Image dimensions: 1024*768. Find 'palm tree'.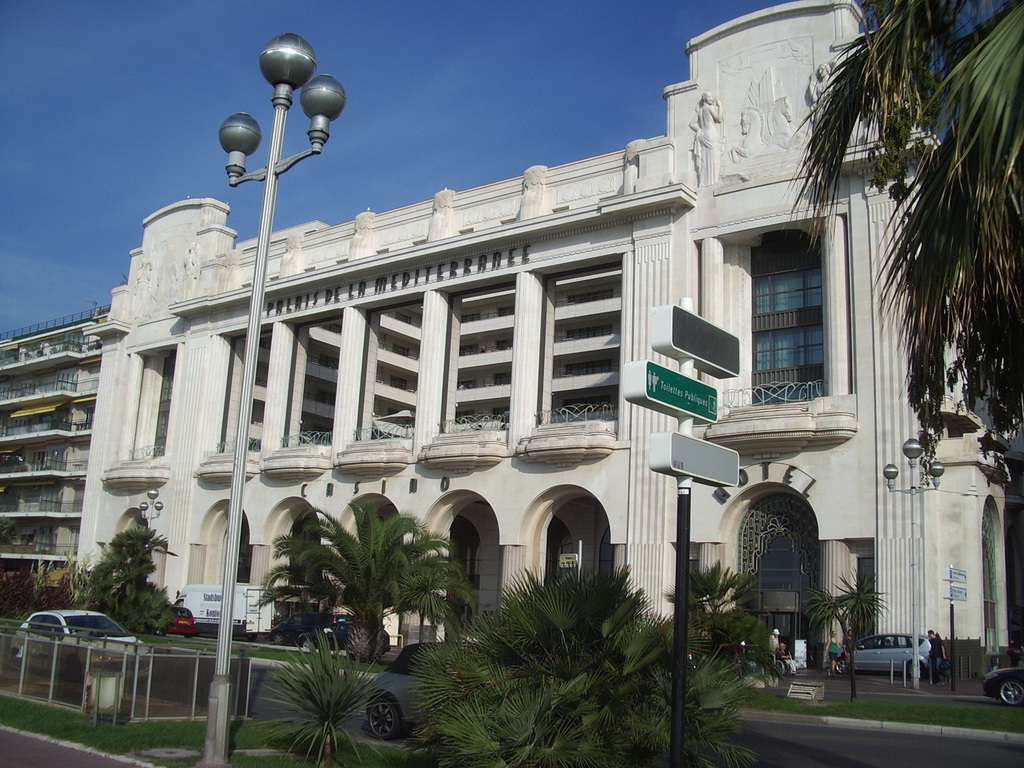
Rect(383, 518, 457, 631).
